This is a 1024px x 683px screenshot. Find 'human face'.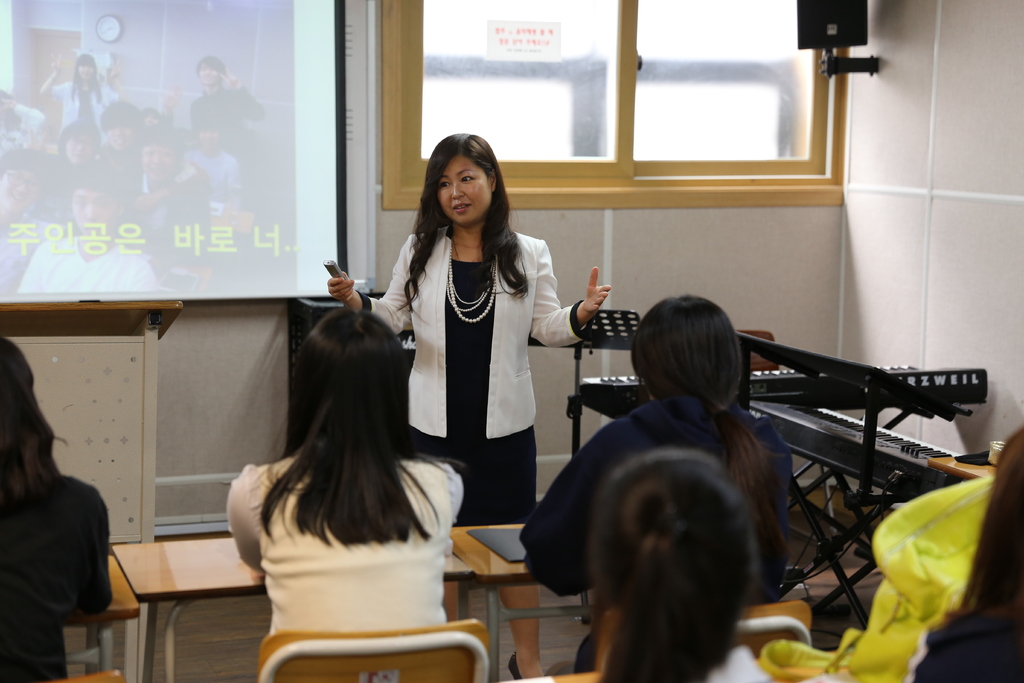
Bounding box: rect(62, 129, 97, 168).
